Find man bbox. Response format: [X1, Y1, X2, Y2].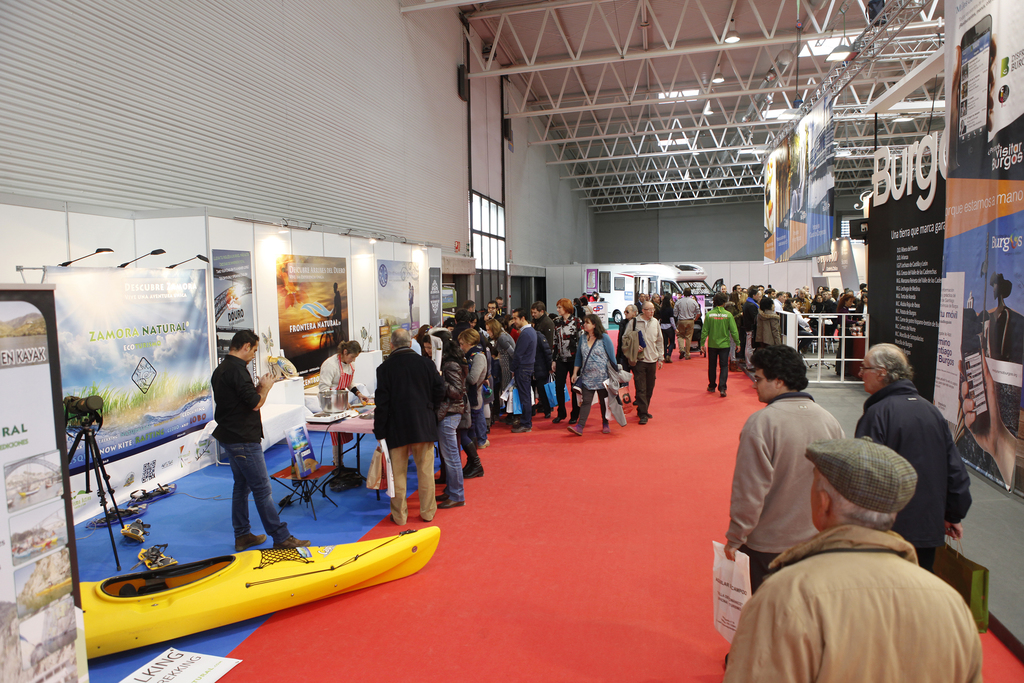
[790, 299, 810, 354].
